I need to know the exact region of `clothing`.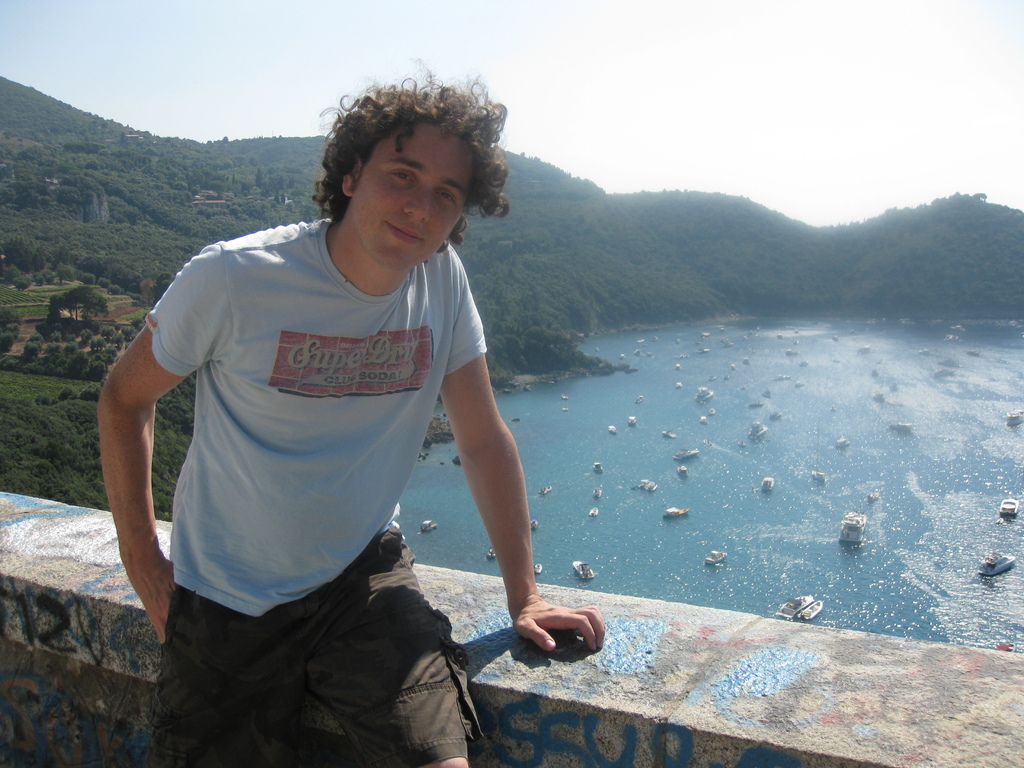
Region: pyautogui.locateOnScreen(125, 186, 520, 692).
